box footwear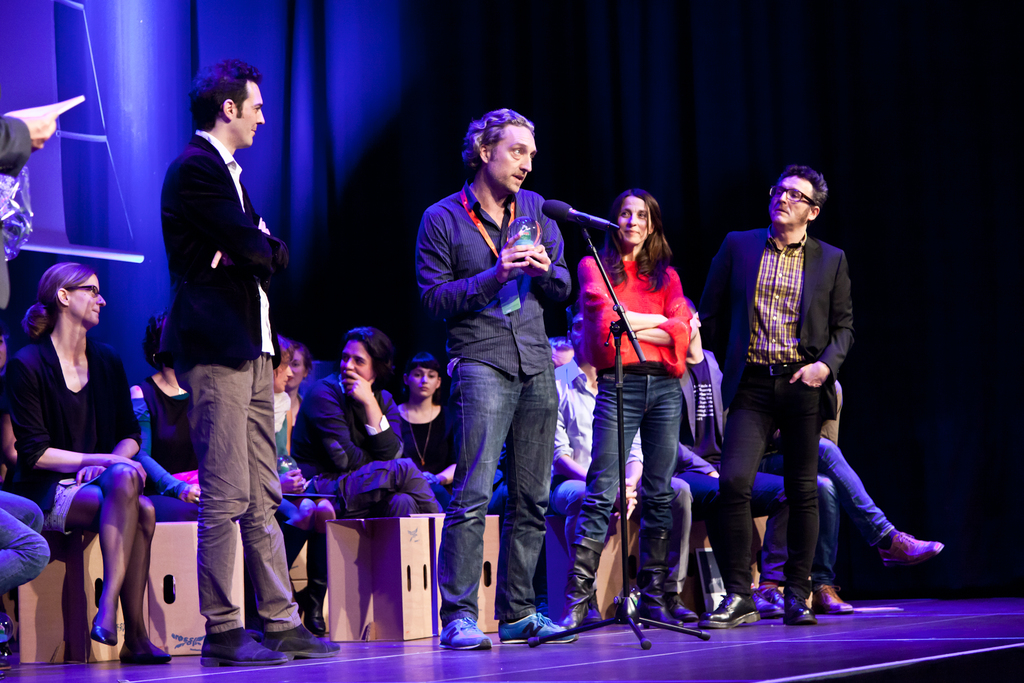
select_region(262, 625, 341, 660)
